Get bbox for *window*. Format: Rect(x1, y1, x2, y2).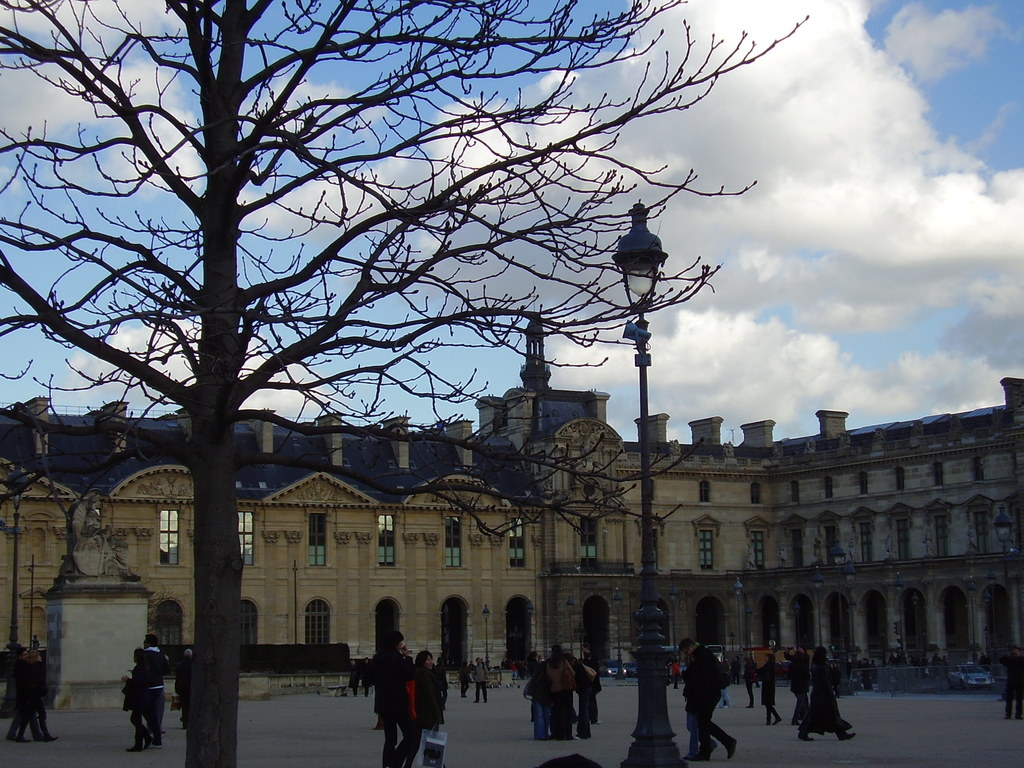
Rect(931, 515, 952, 558).
